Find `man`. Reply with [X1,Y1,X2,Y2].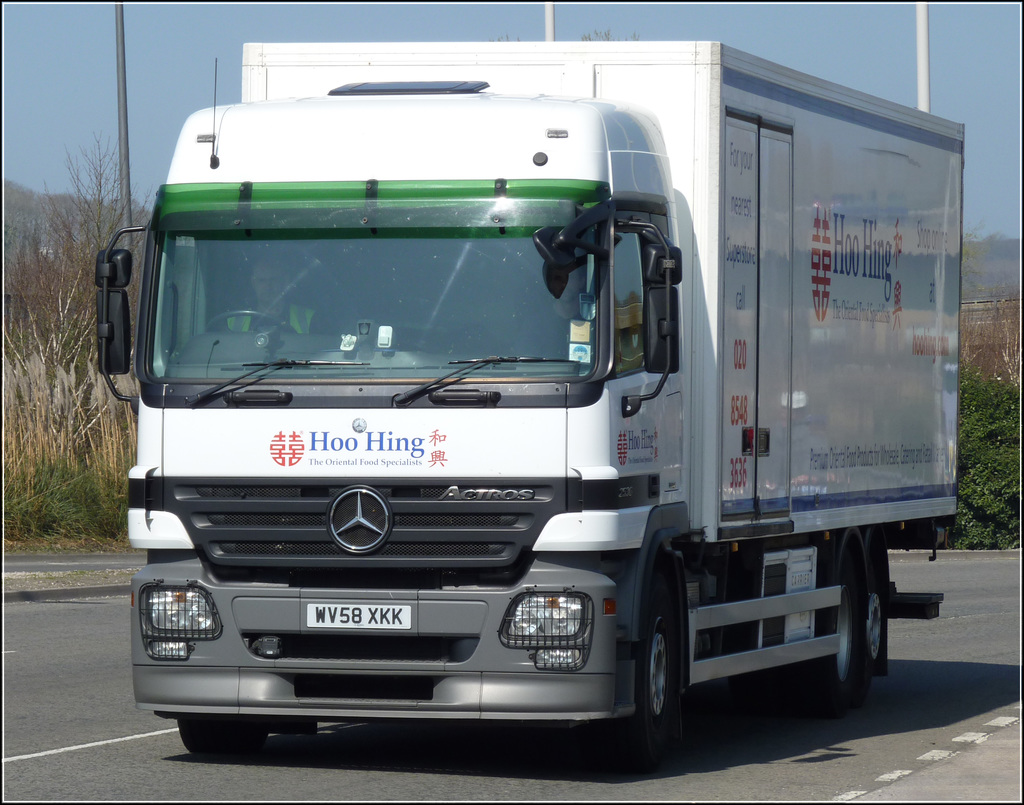
[214,256,330,334].
